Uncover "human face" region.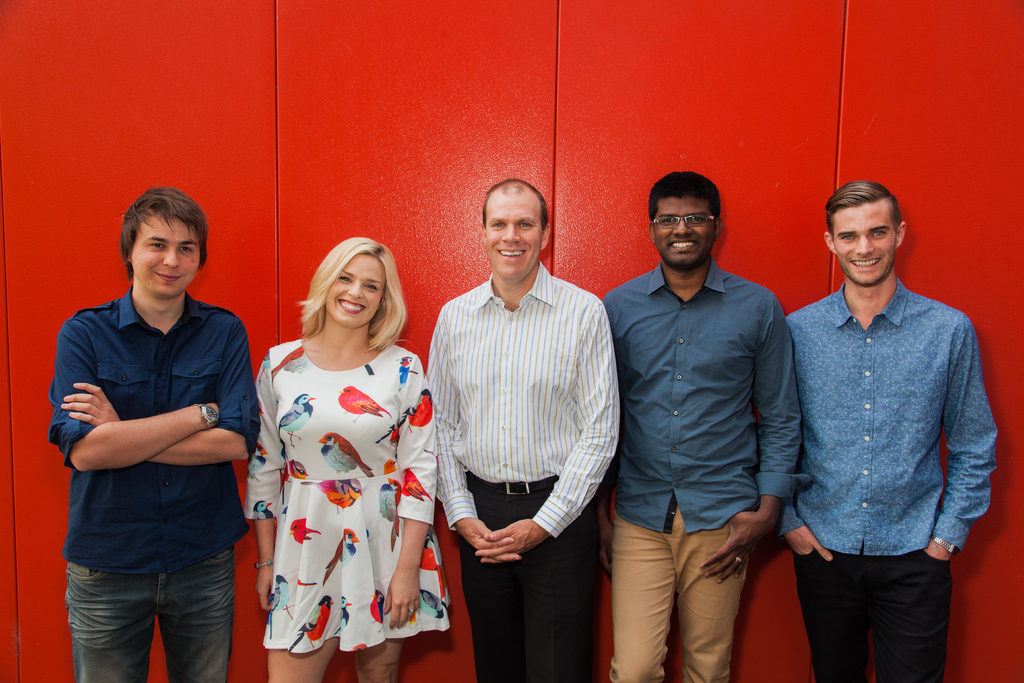
Uncovered: select_region(133, 214, 198, 297).
